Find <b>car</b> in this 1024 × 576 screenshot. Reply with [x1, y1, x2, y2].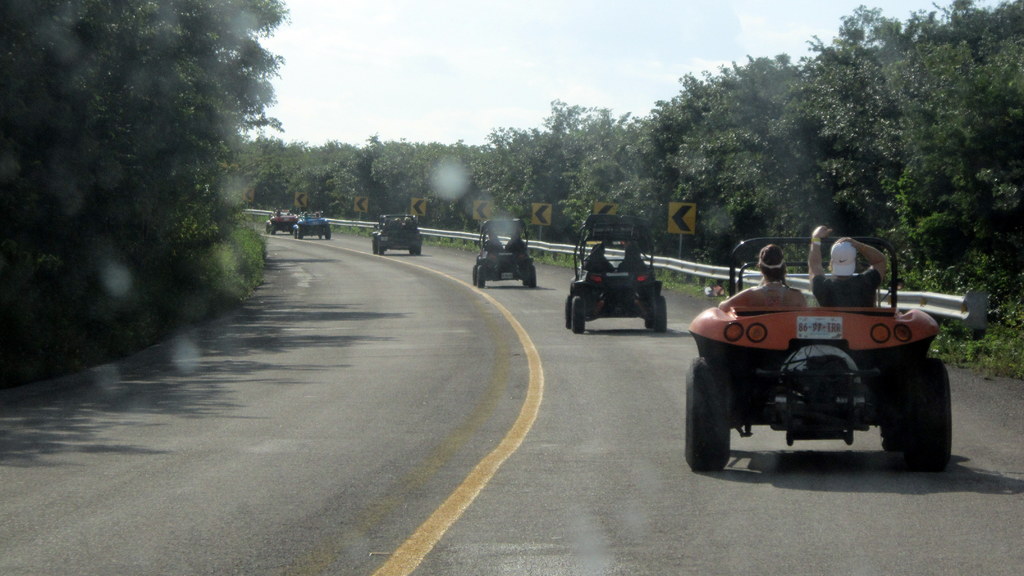
[566, 212, 666, 333].
